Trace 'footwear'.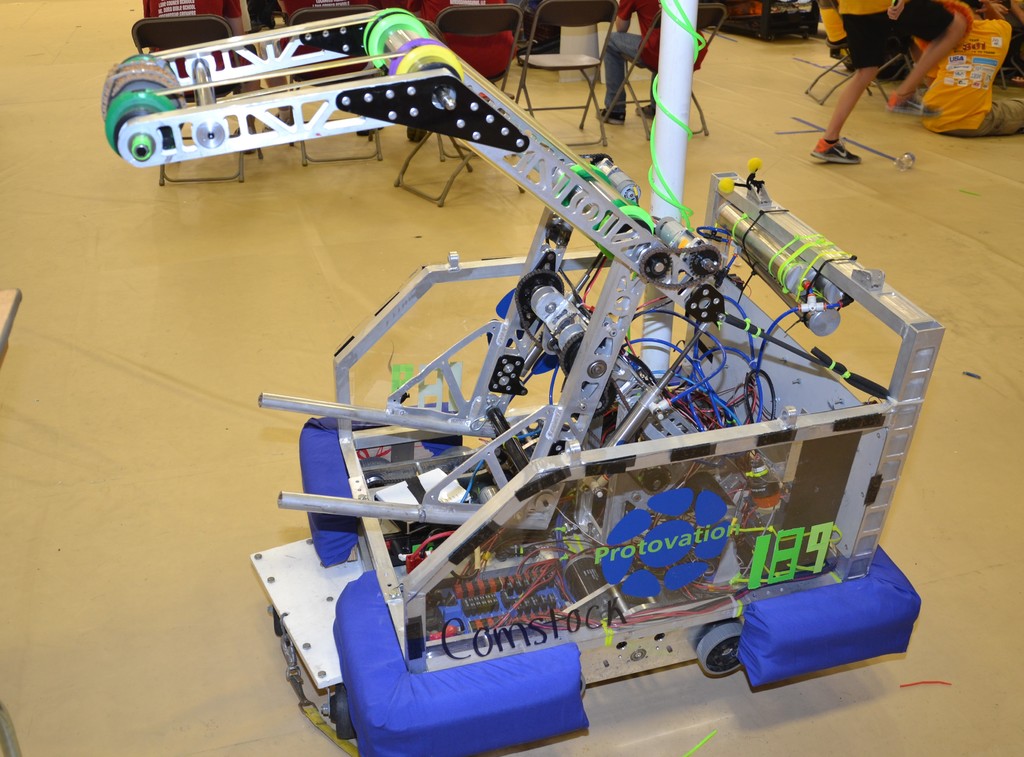
Traced to left=884, top=91, right=942, bottom=120.
